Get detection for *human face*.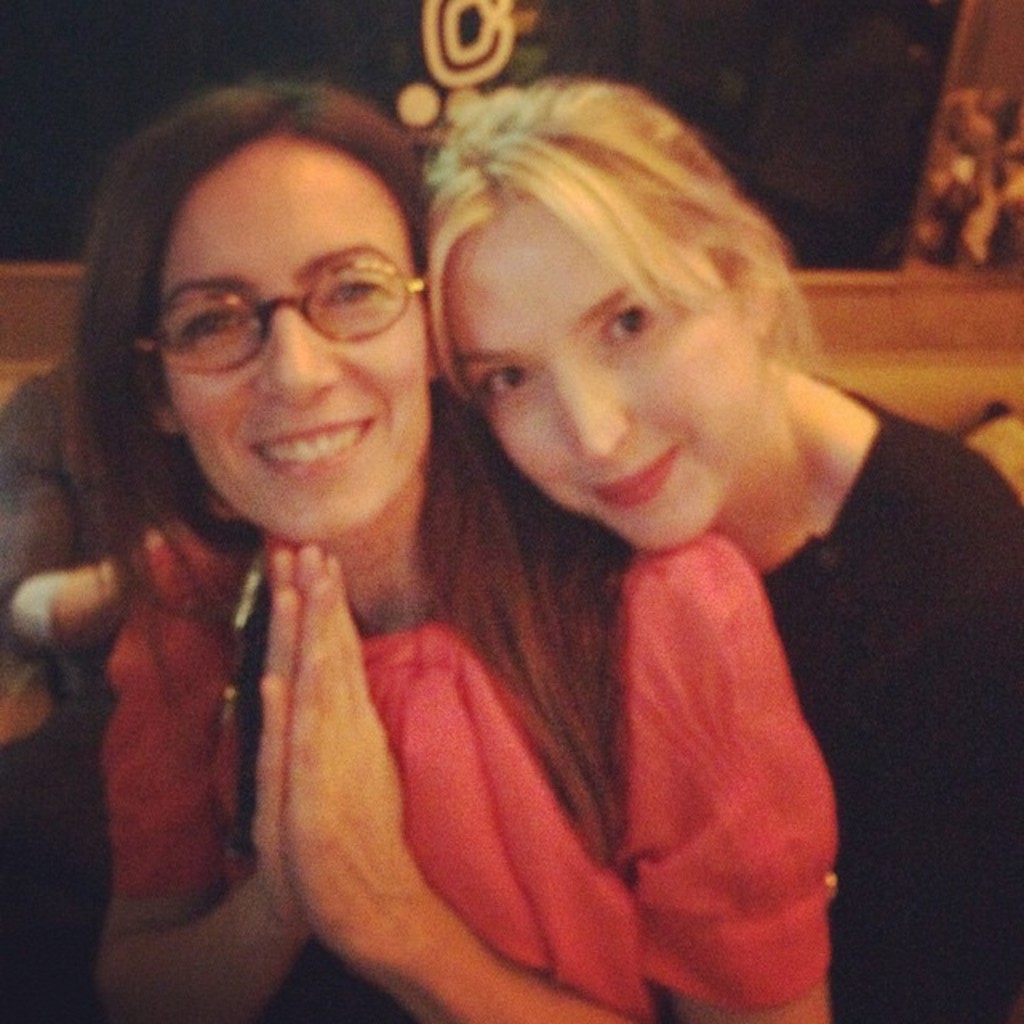
Detection: bbox=[448, 210, 763, 550].
